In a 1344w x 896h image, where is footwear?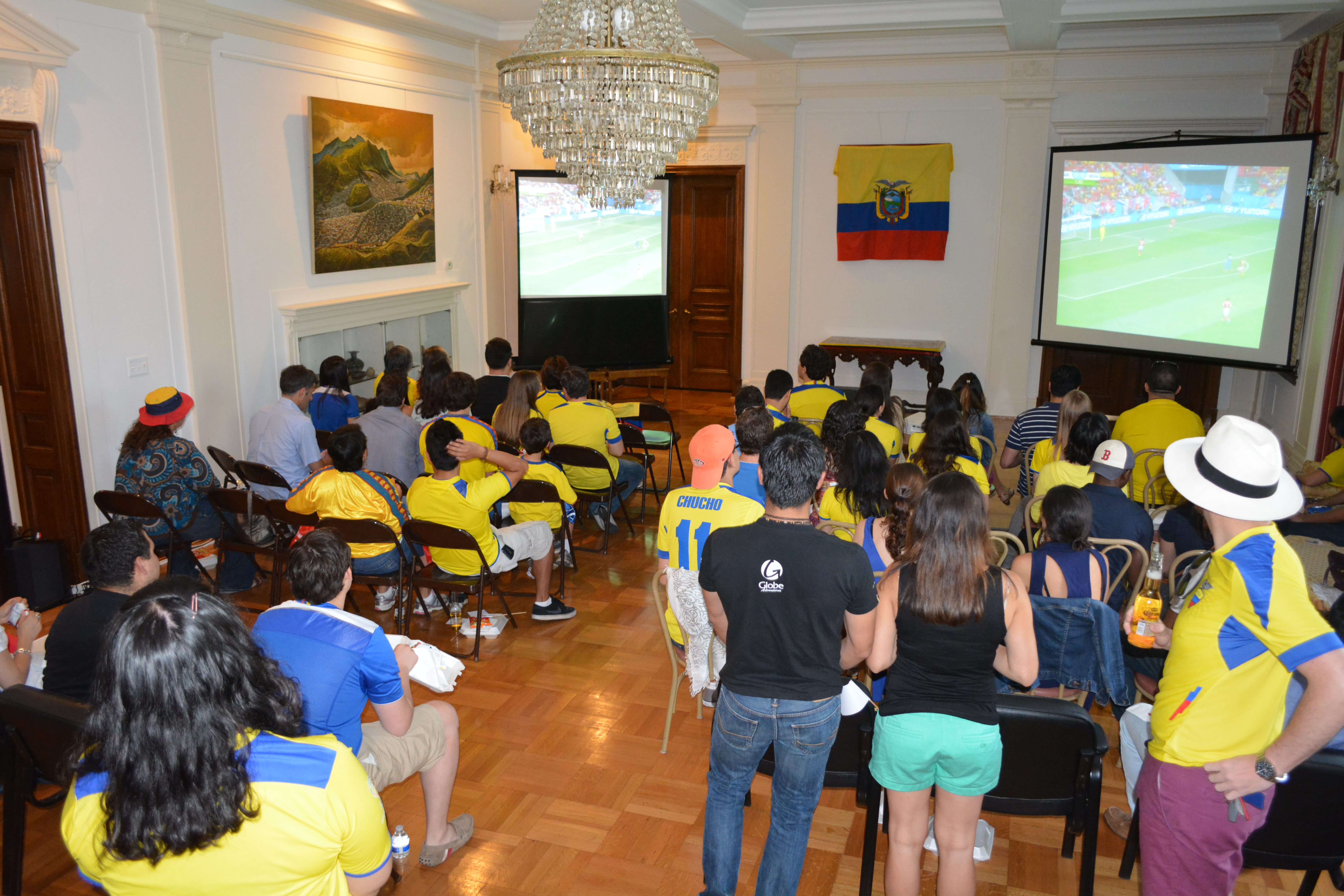
<bbox>133, 112, 138, 120</bbox>.
